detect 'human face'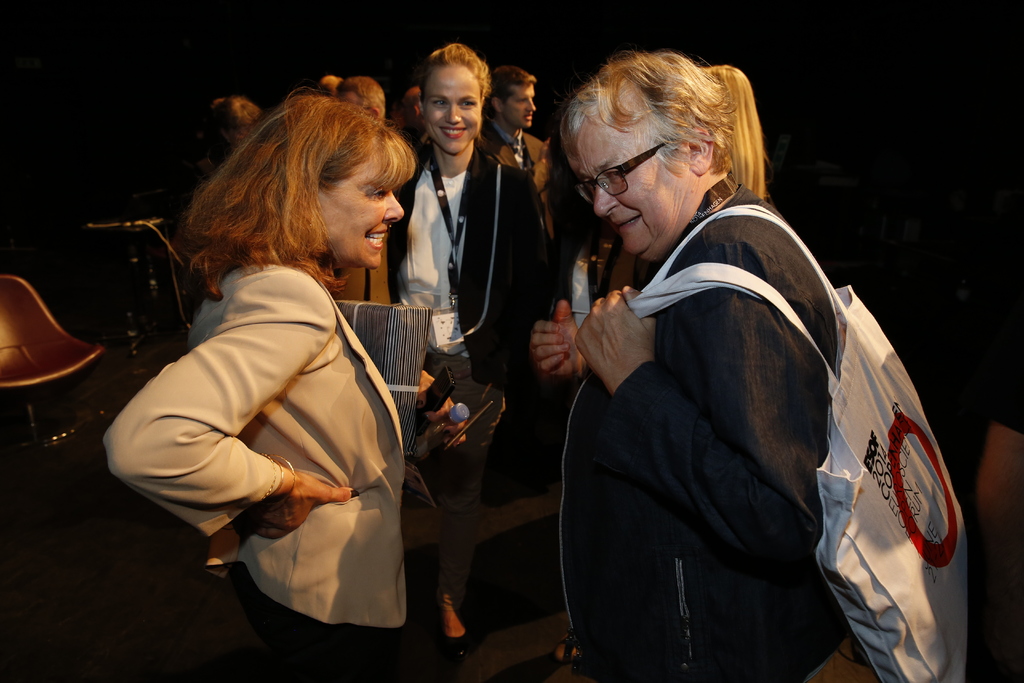
(x1=578, y1=120, x2=683, y2=255)
